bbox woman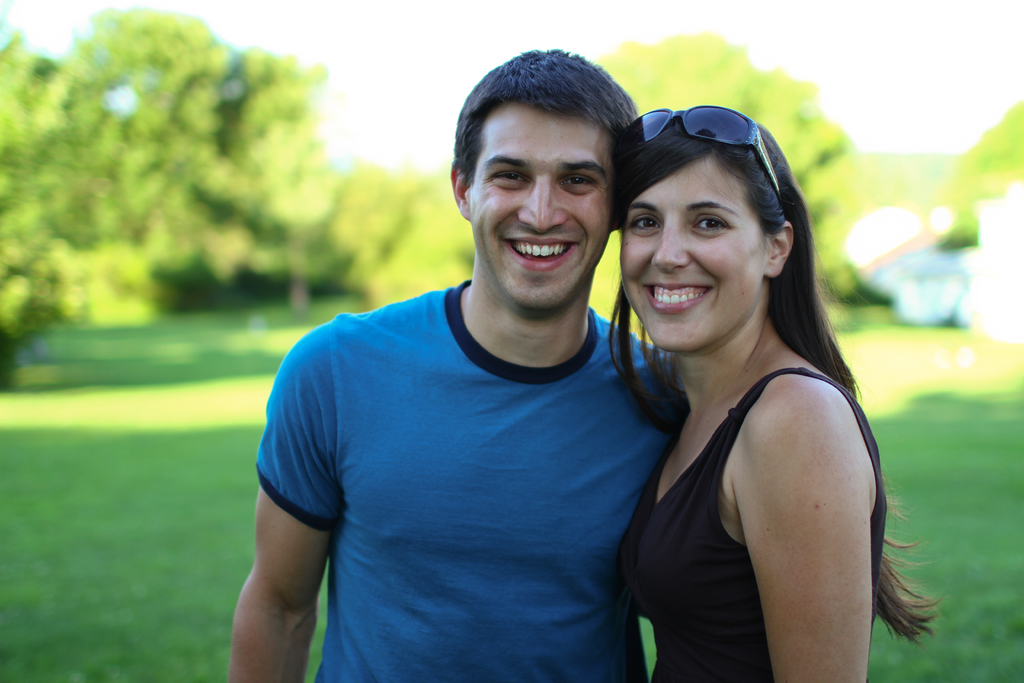
l=613, t=99, r=943, b=682
